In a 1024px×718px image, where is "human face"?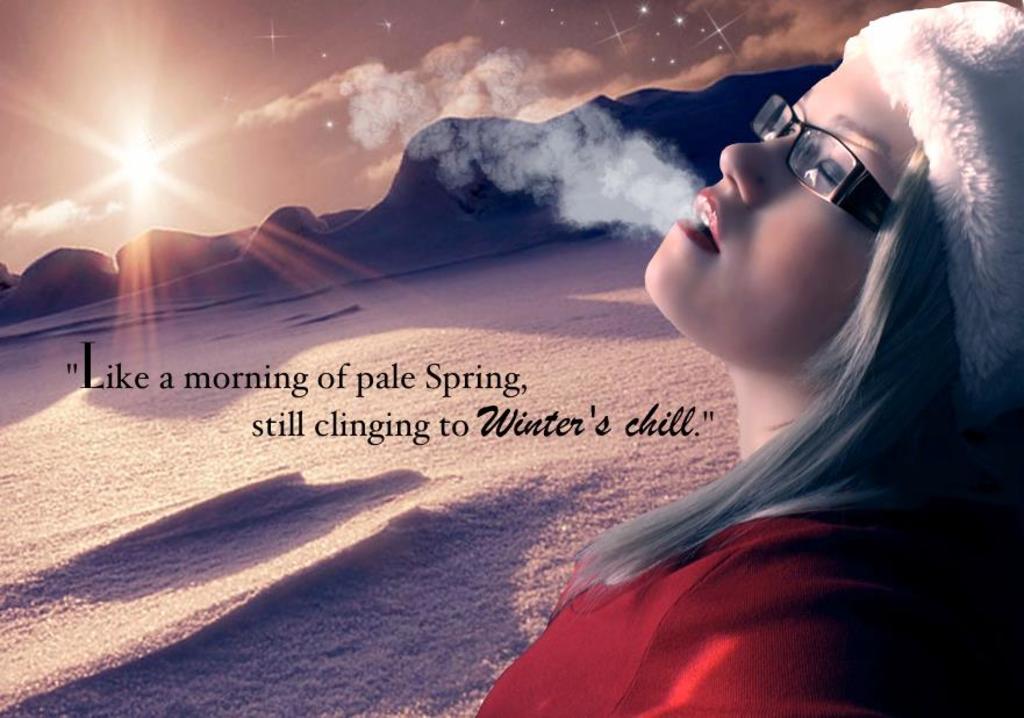
Rect(638, 49, 921, 371).
